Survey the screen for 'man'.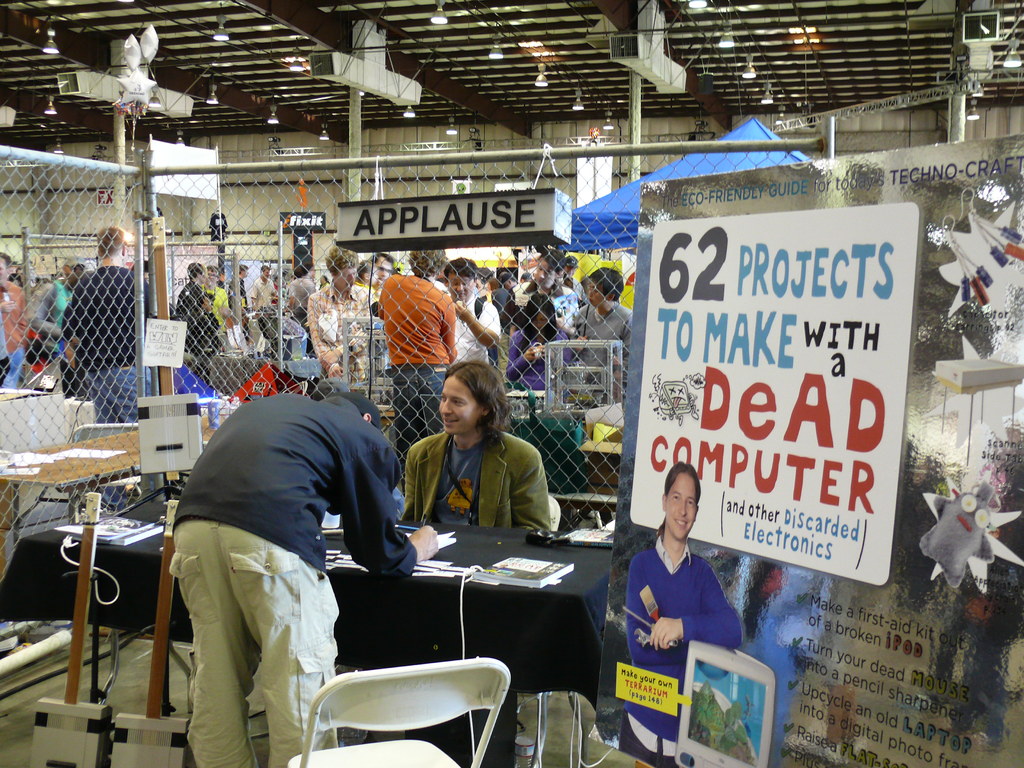
Survey found: select_region(497, 272, 520, 381).
